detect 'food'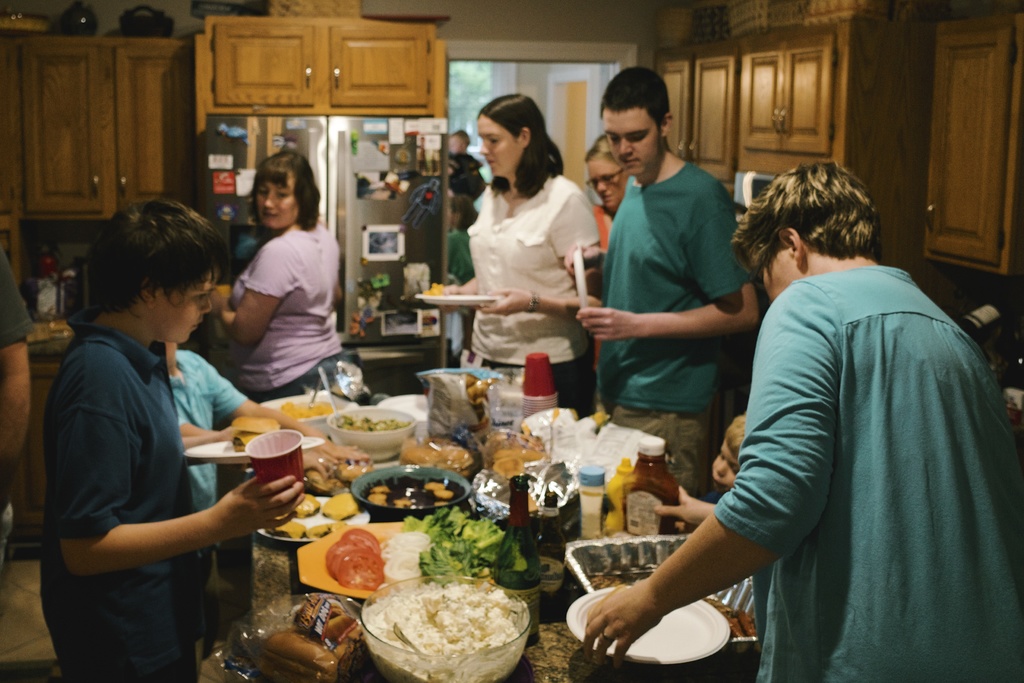
<bbox>291, 491, 323, 518</bbox>
